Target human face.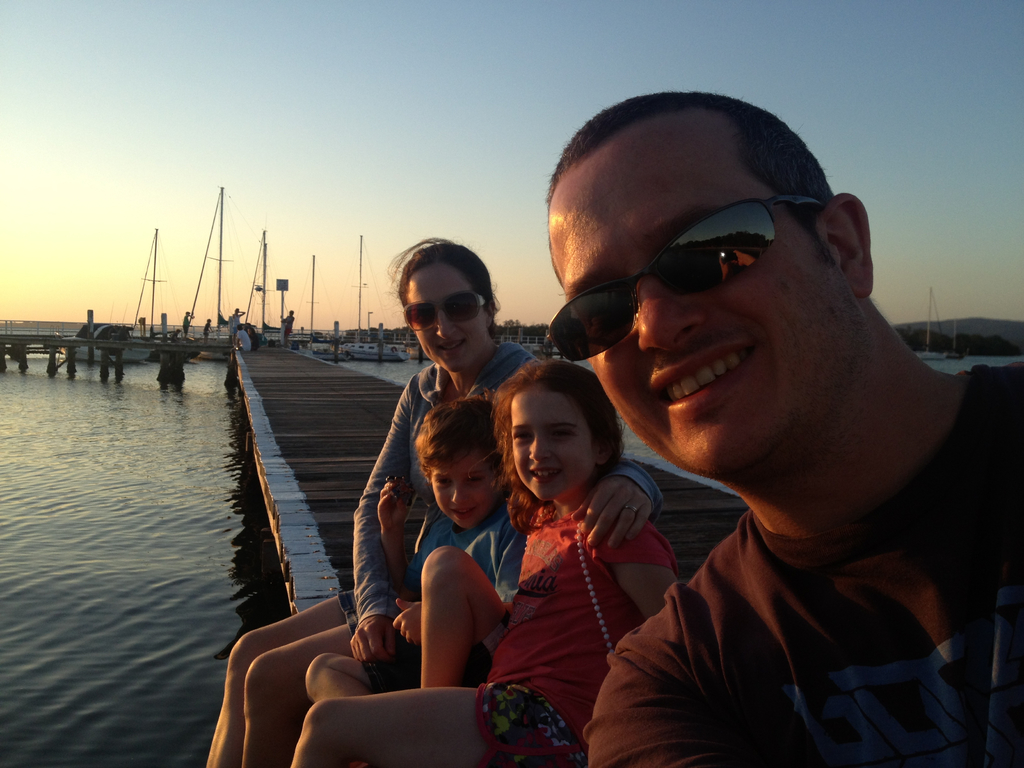
Target region: bbox=(509, 383, 593, 498).
